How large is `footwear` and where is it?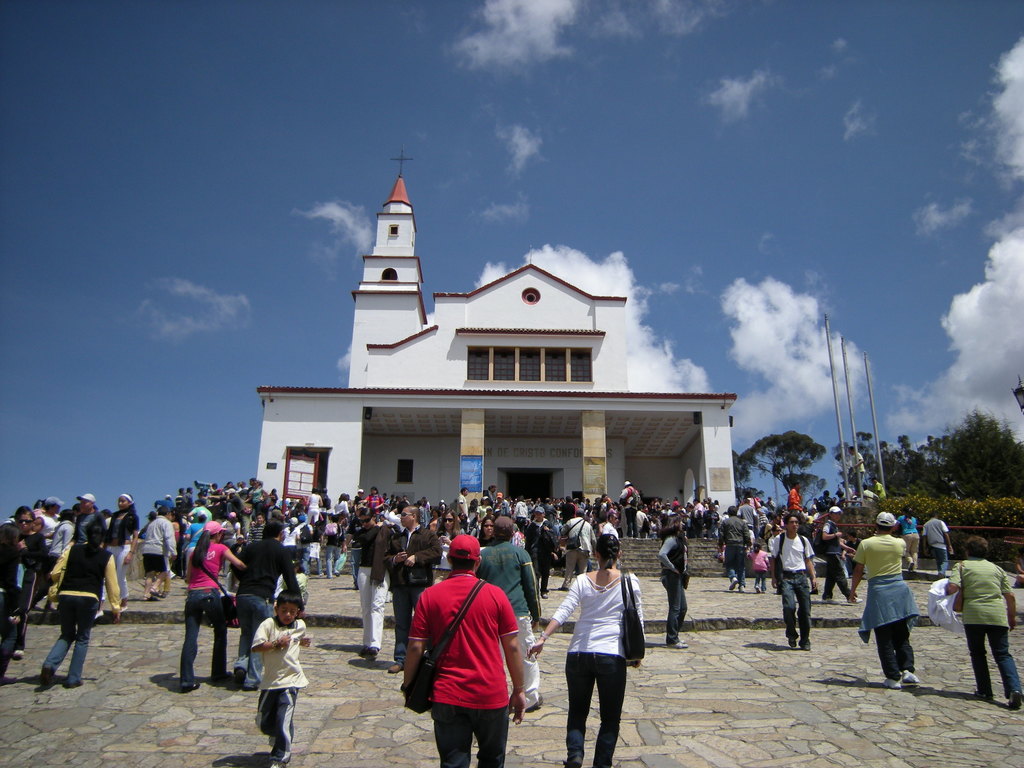
Bounding box: 753 582 759 590.
